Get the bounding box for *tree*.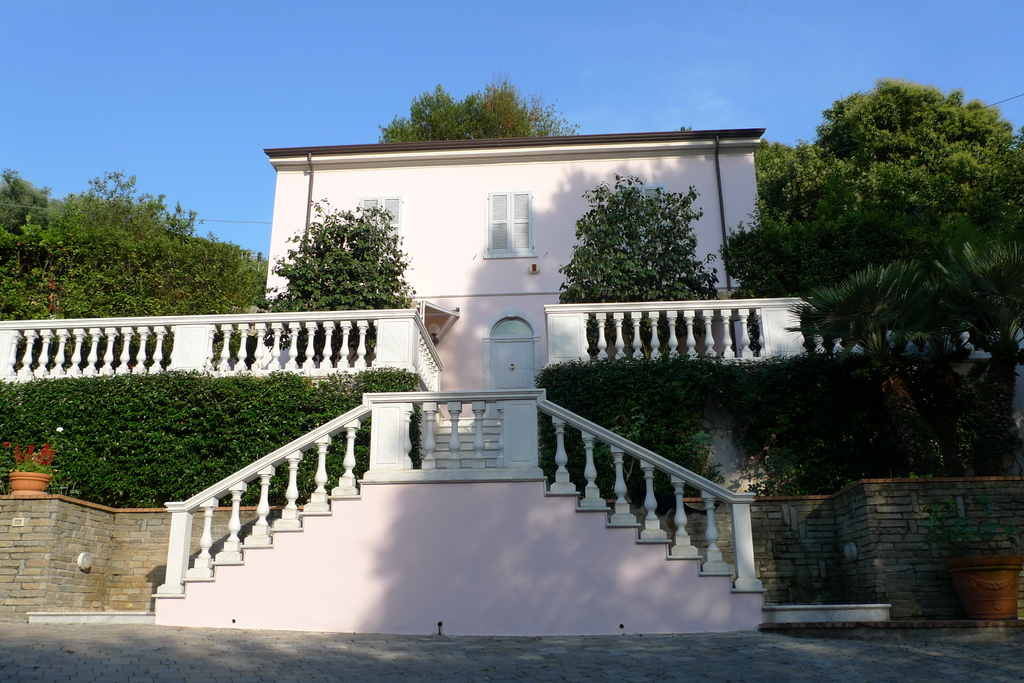
bbox=(559, 172, 726, 363).
